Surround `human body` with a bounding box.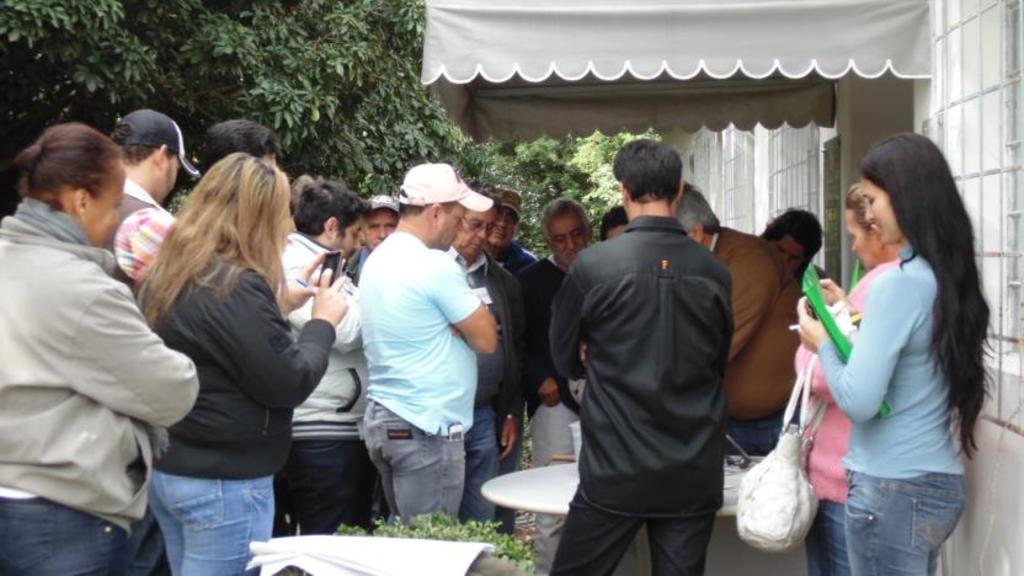
box(433, 175, 529, 513).
